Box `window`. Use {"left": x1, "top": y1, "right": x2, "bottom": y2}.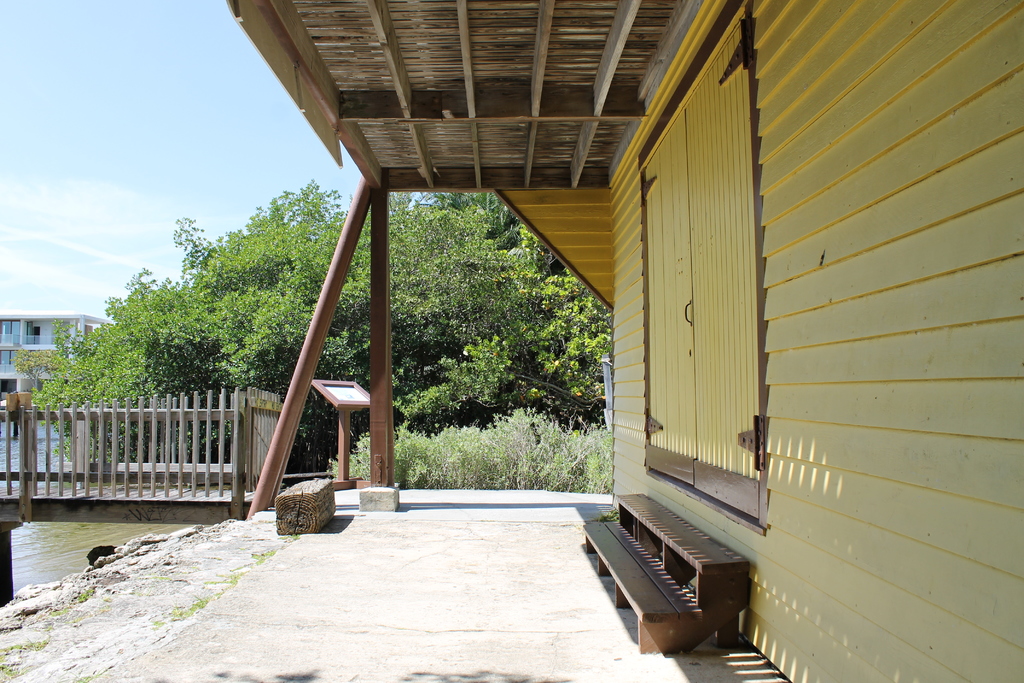
{"left": 1, "top": 320, "right": 17, "bottom": 349}.
